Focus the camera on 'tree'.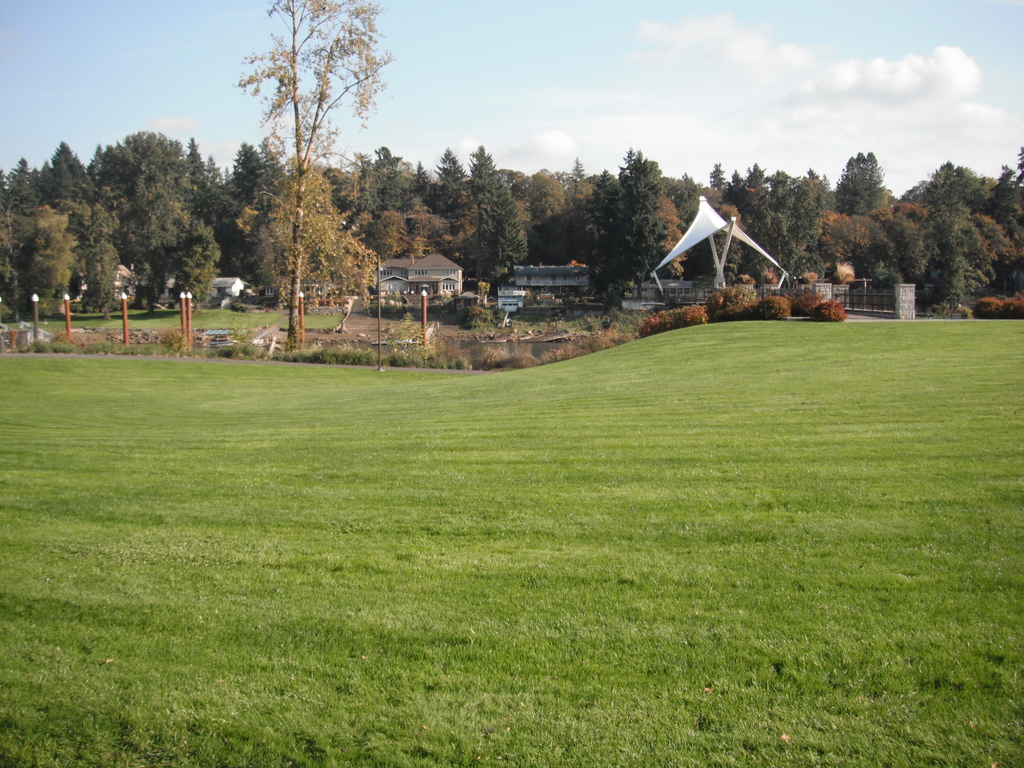
Focus region: x1=236, y1=65, x2=392, y2=327.
